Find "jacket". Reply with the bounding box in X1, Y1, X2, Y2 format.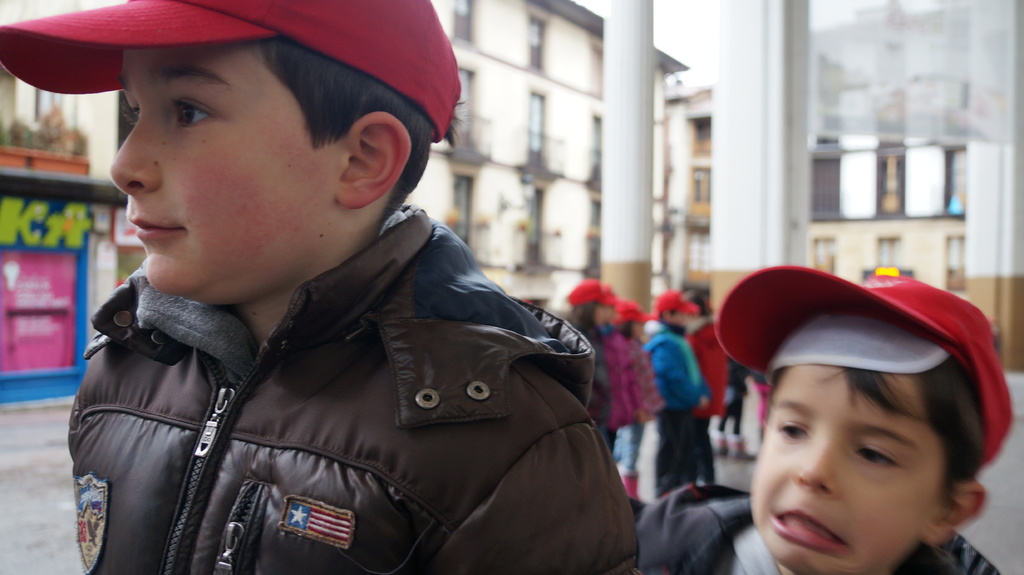
643, 326, 707, 418.
